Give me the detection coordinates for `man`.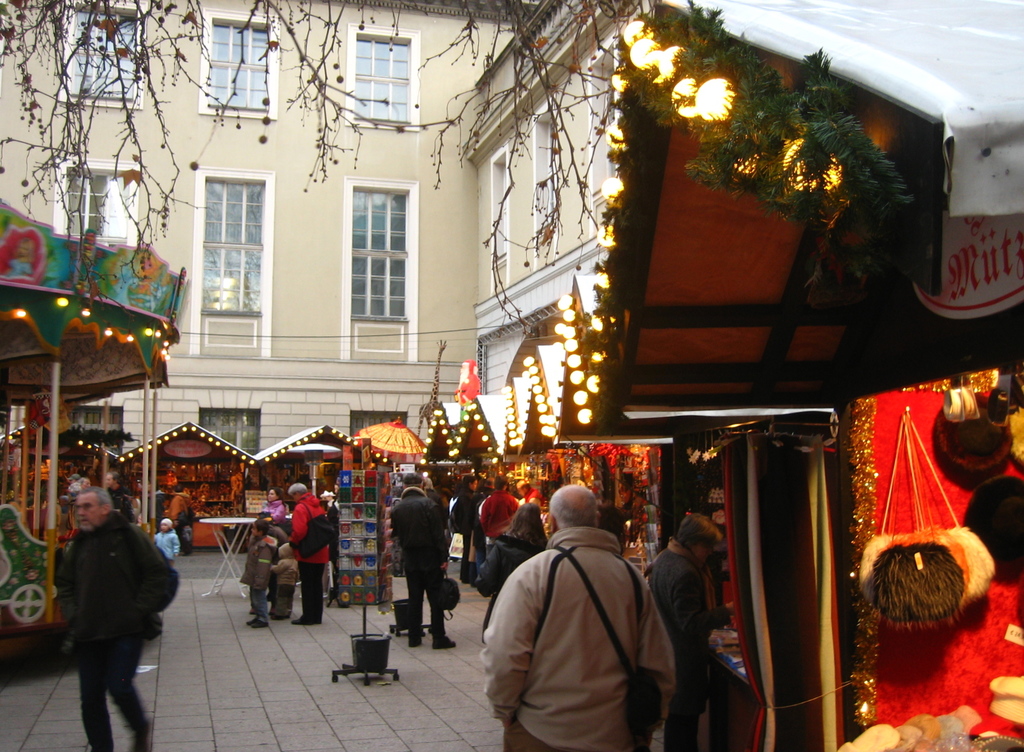
BBox(478, 493, 685, 751).
